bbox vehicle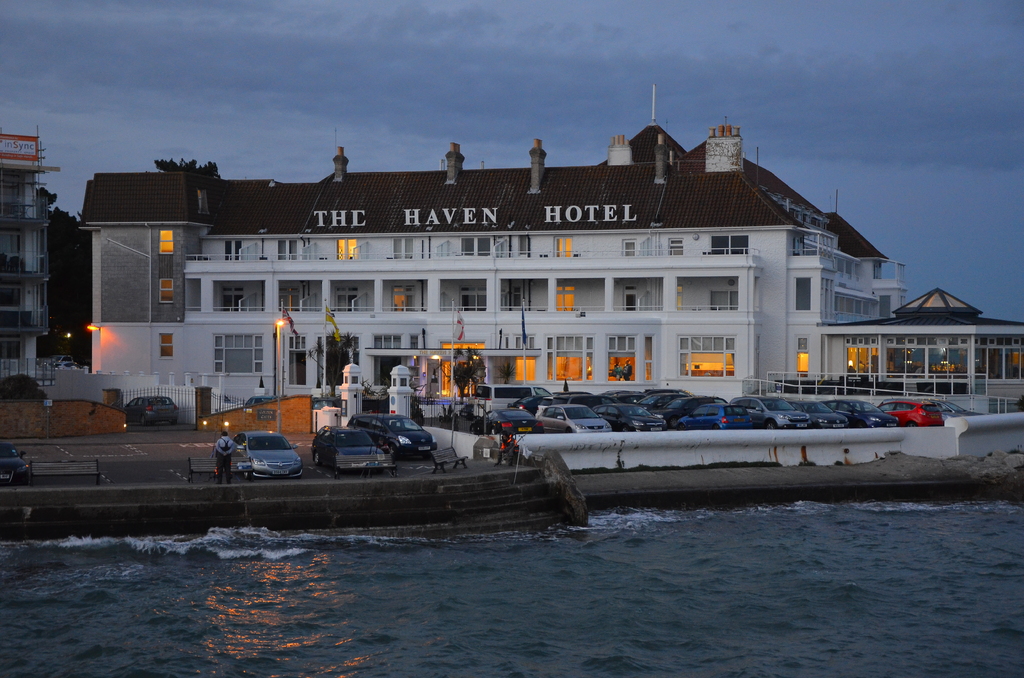
l=353, t=408, r=435, b=454
